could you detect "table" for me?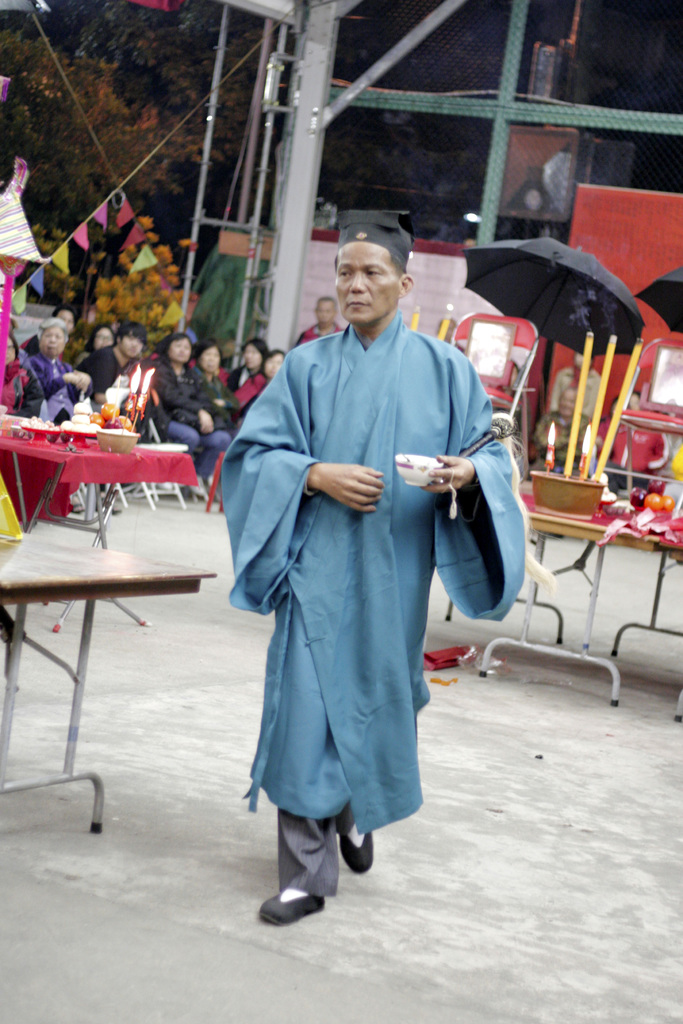
Detection result: <bbox>463, 455, 673, 726</bbox>.
